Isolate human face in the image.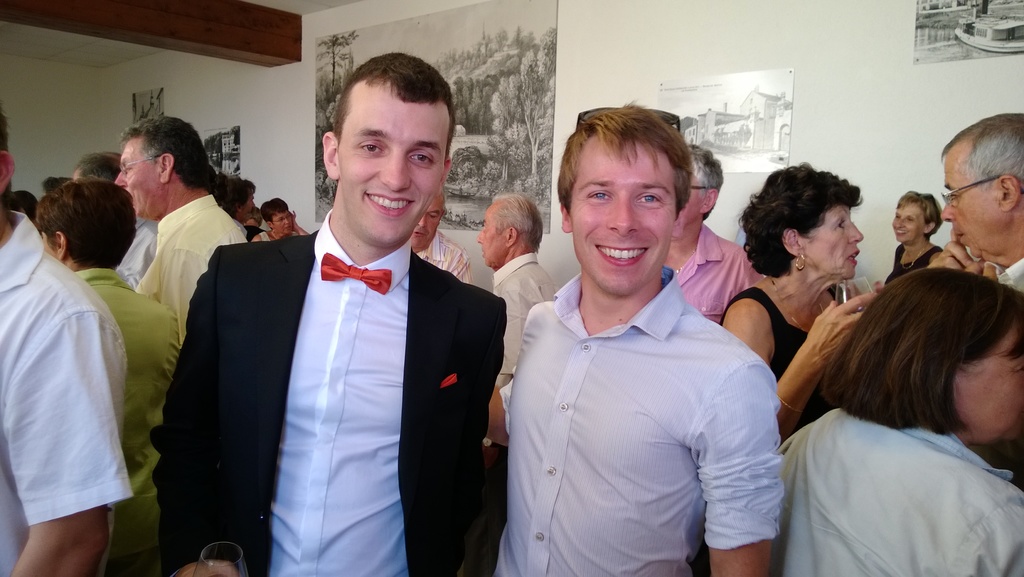
Isolated region: locate(270, 210, 294, 233).
